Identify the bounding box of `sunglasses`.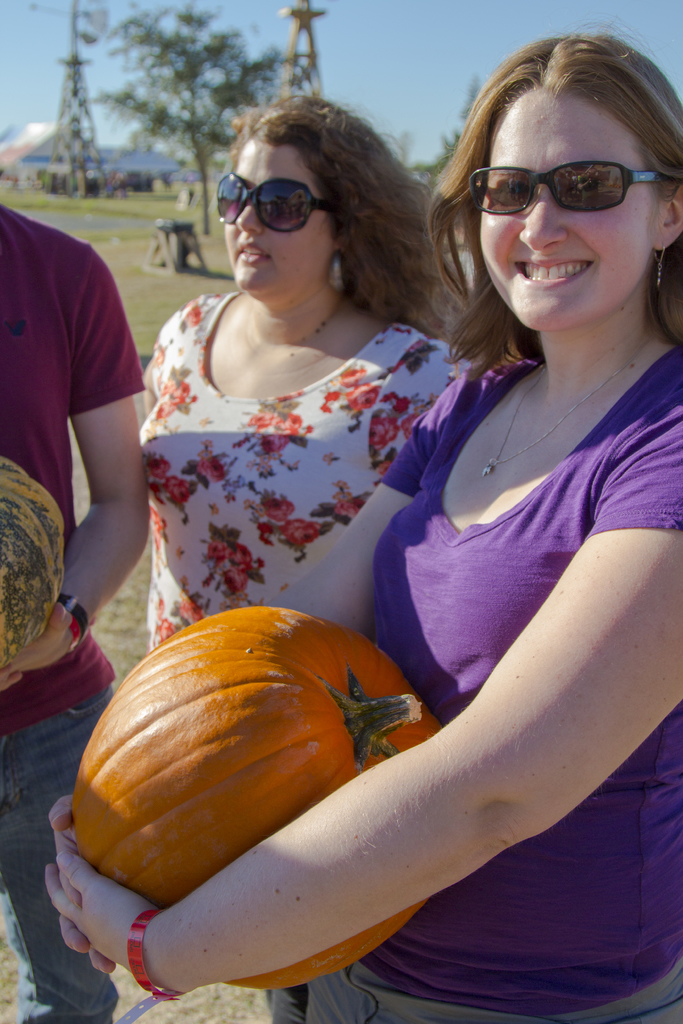
[217,170,336,237].
